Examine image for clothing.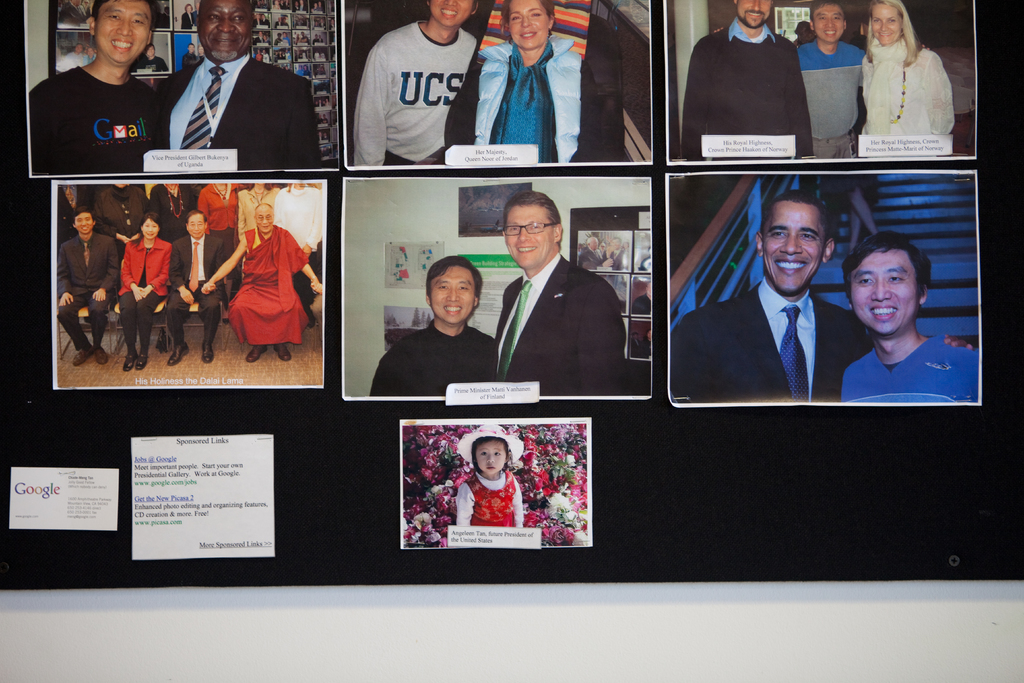
Examination result: (left=444, top=34, right=594, bottom=177).
